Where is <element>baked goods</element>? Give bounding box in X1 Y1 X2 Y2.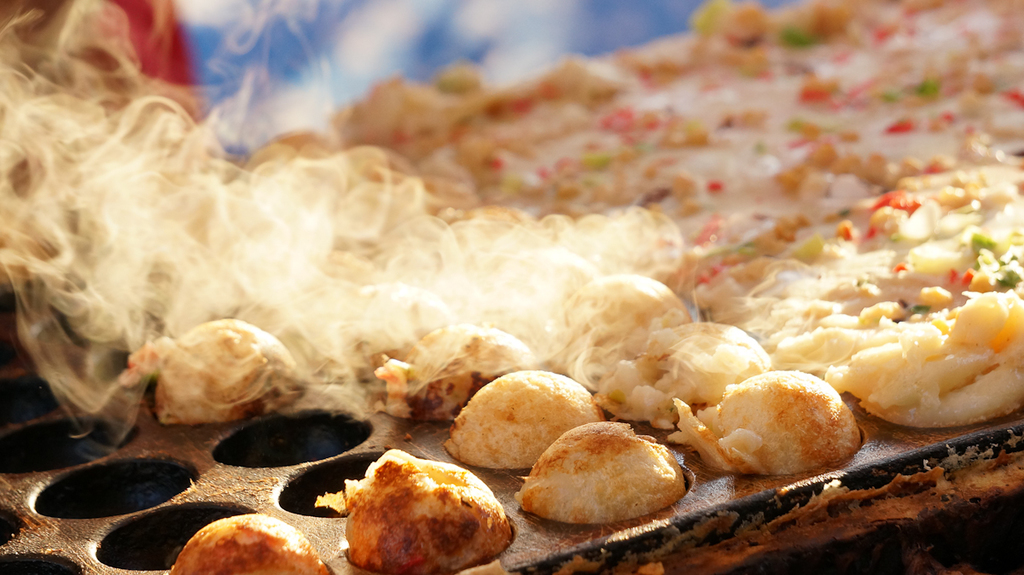
250 0 1023 425.
